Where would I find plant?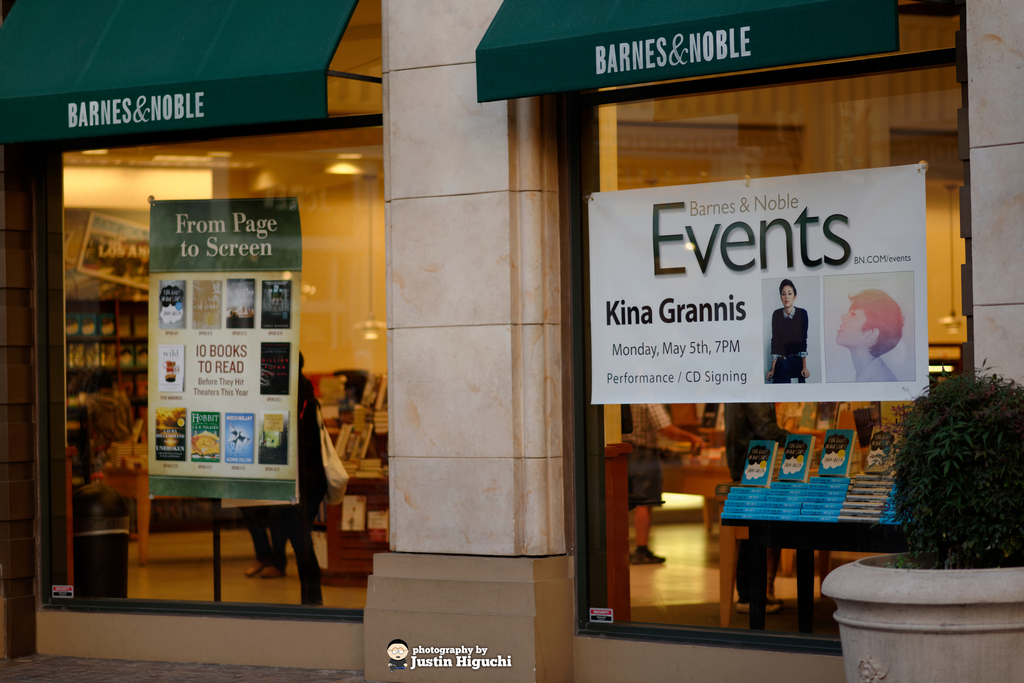
At <region>884, 351, 1016, 584</region>.
